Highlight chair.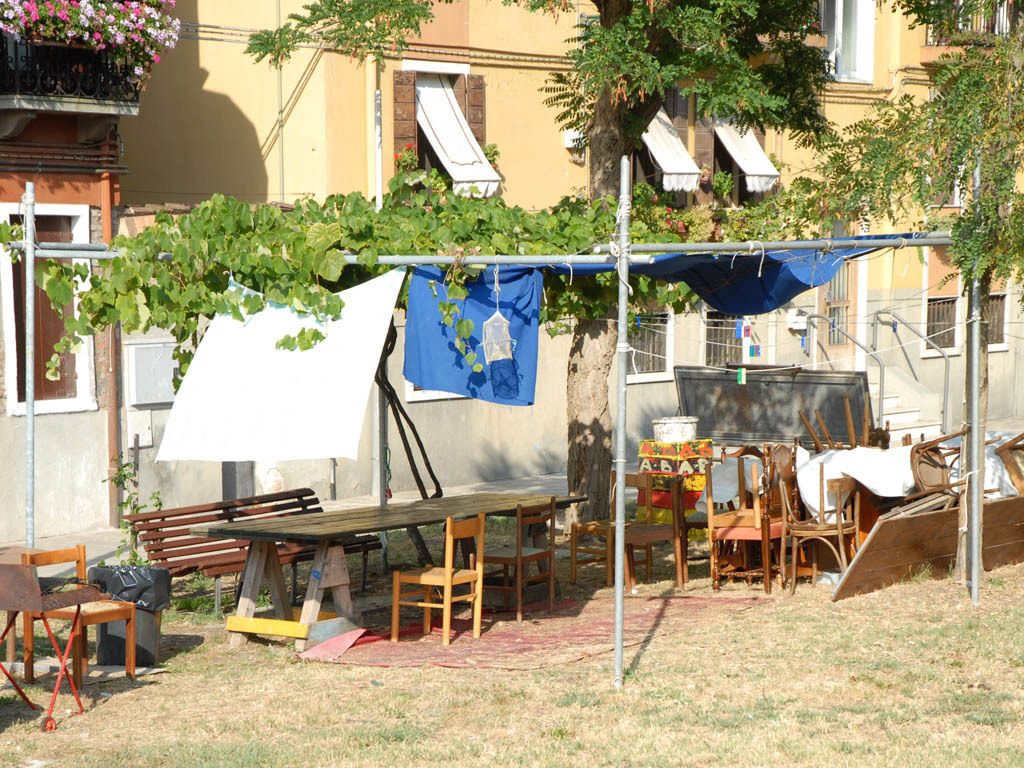
Highlighted region: <box>470,495,563,621</box>.
